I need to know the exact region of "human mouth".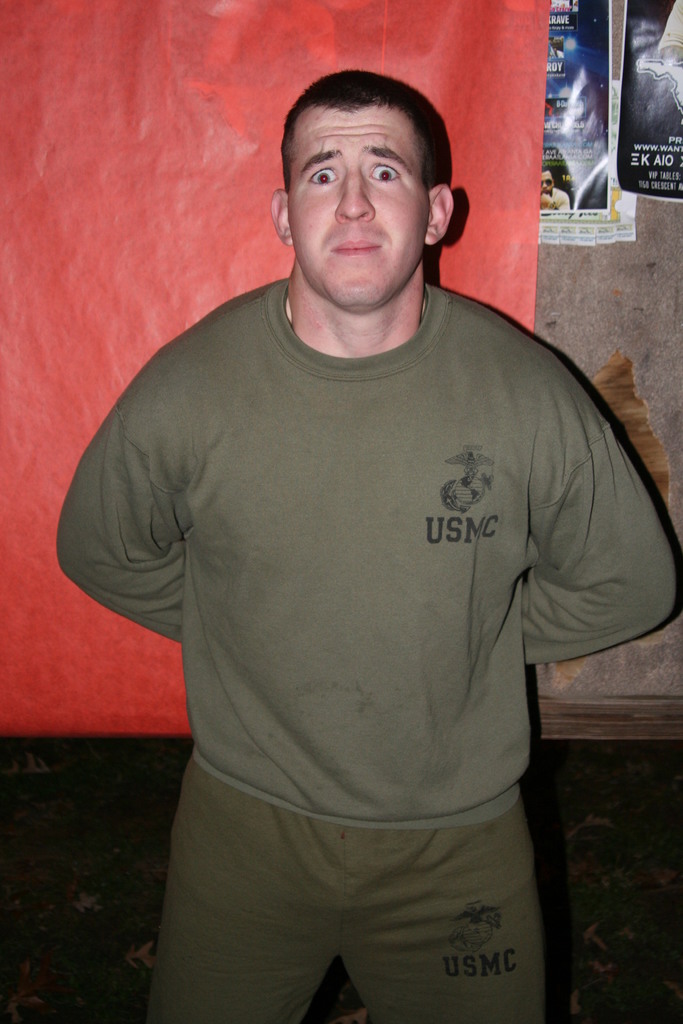
Region: 329,239,380,257.
